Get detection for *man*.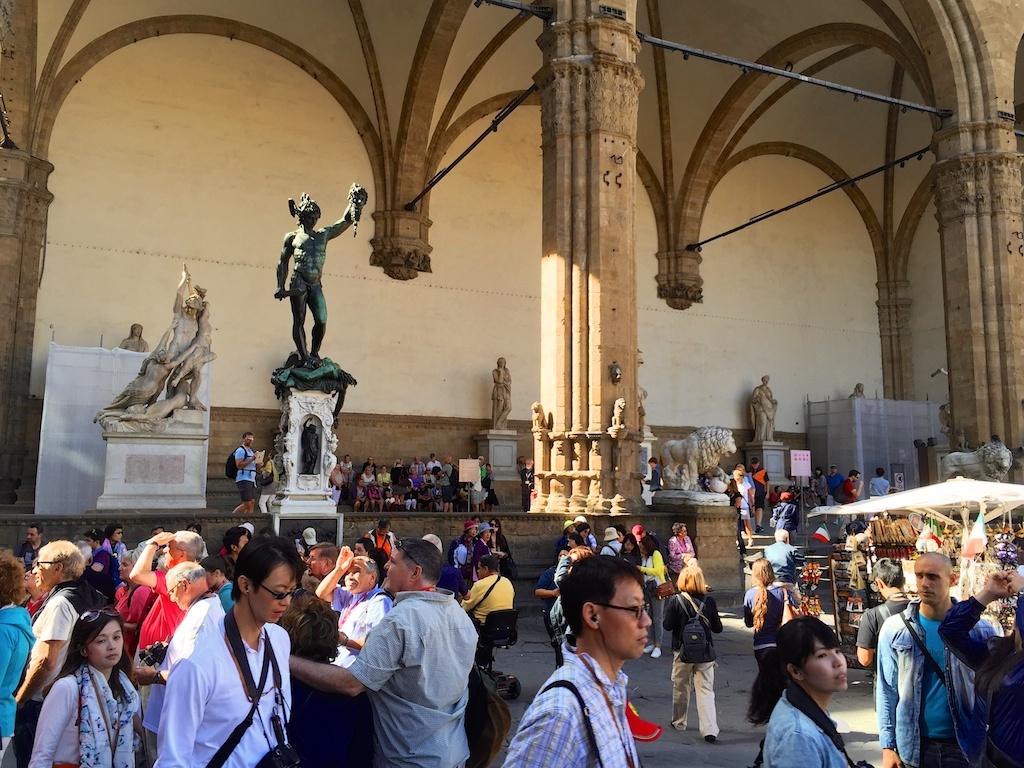
Detection: 514:568:679:765.
